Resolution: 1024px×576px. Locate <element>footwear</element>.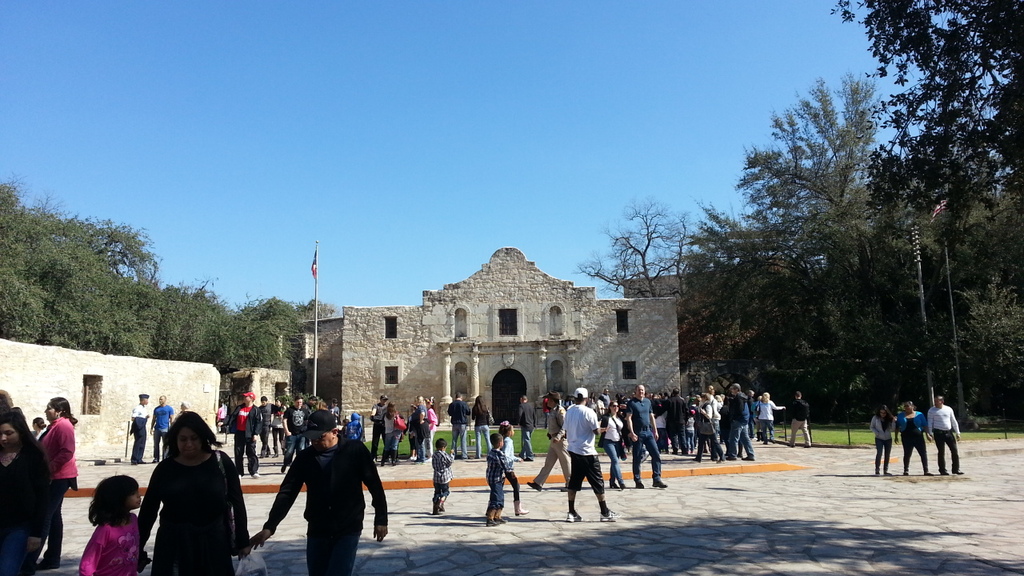
(570, 511, 581, 520).
